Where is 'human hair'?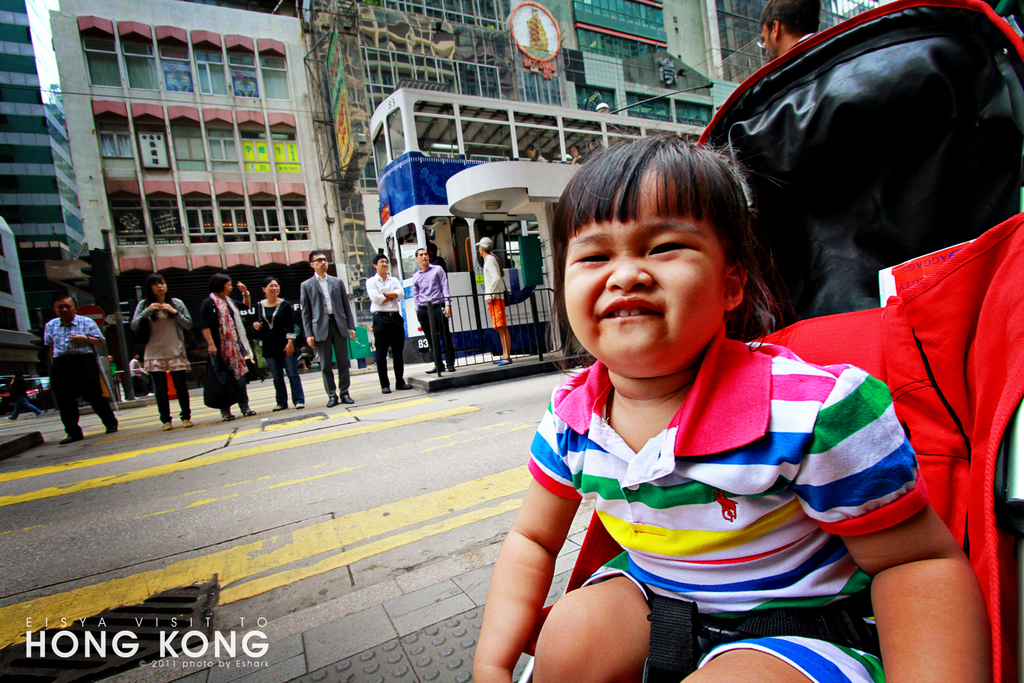
{"left": 142, "top": 270, "right": 179, "bottom": 322}.
